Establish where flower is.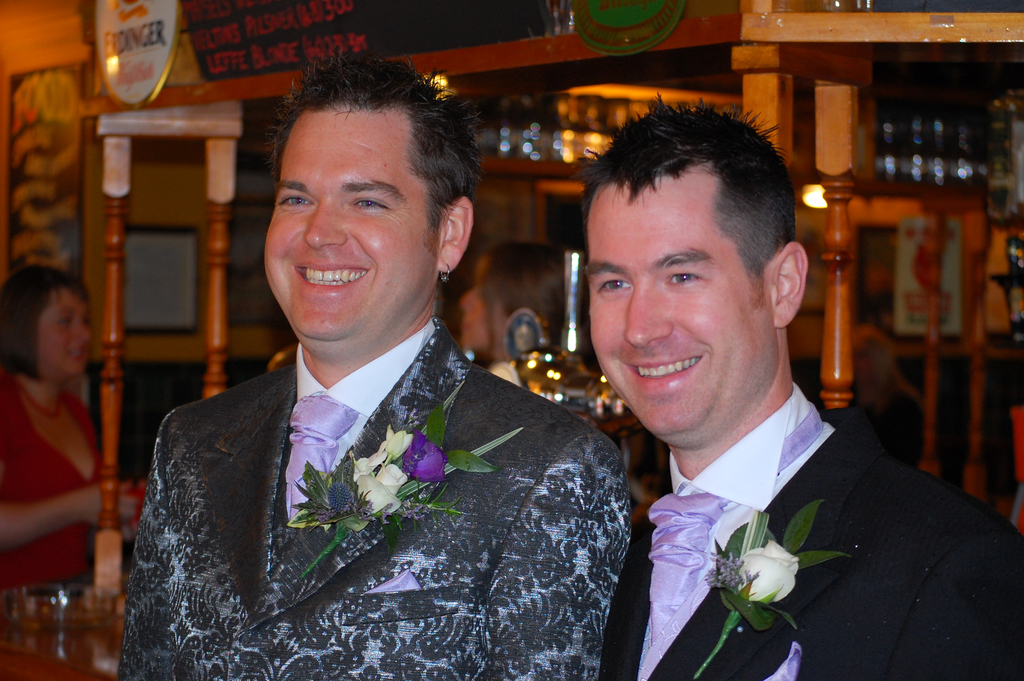
Established at 401 429 446 478.
